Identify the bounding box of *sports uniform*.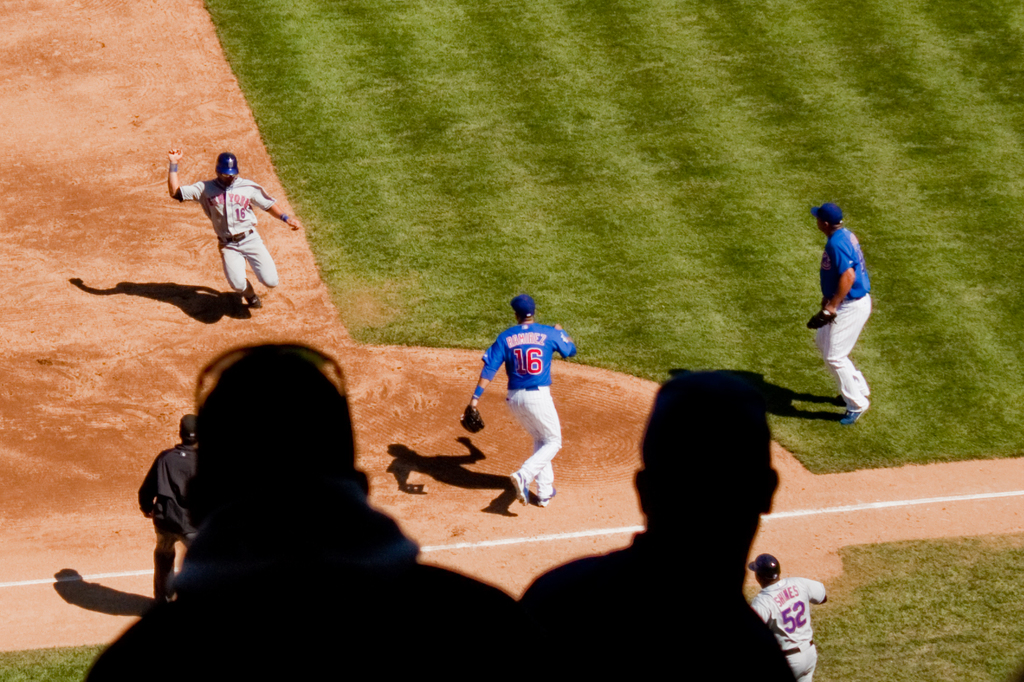
x1=758 y1=577 x2=829 y2=681.
